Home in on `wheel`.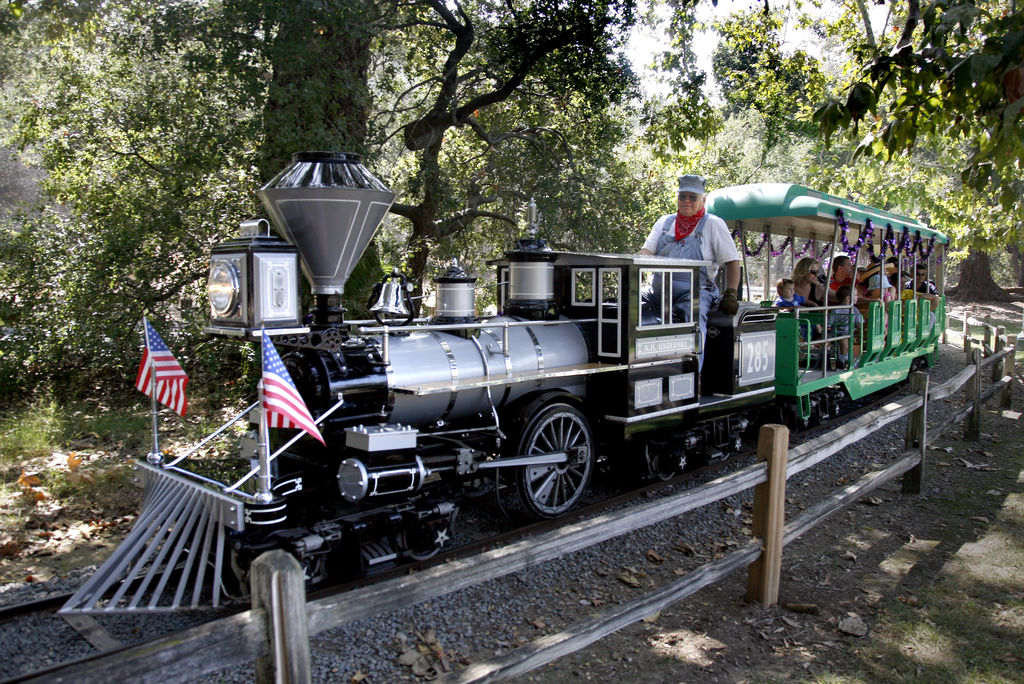
Homed in at crop(508, 404, 595, 523).
